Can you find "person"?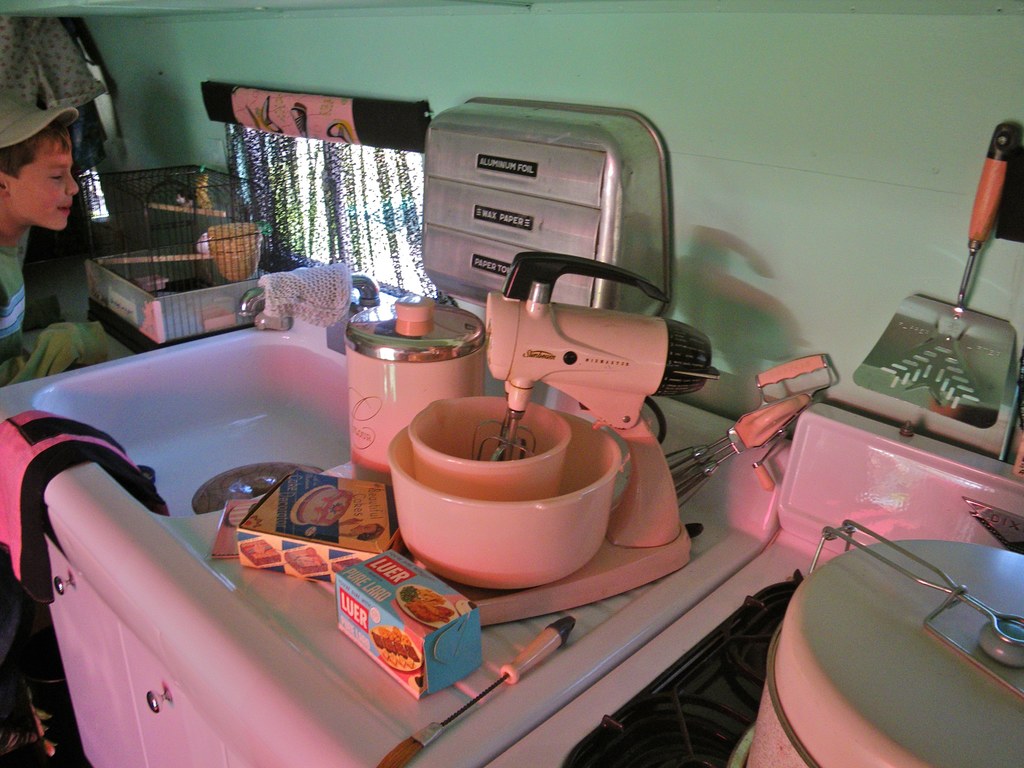
Yes, bounding box: x1=0 y1=94 x2=113 y2=388.
